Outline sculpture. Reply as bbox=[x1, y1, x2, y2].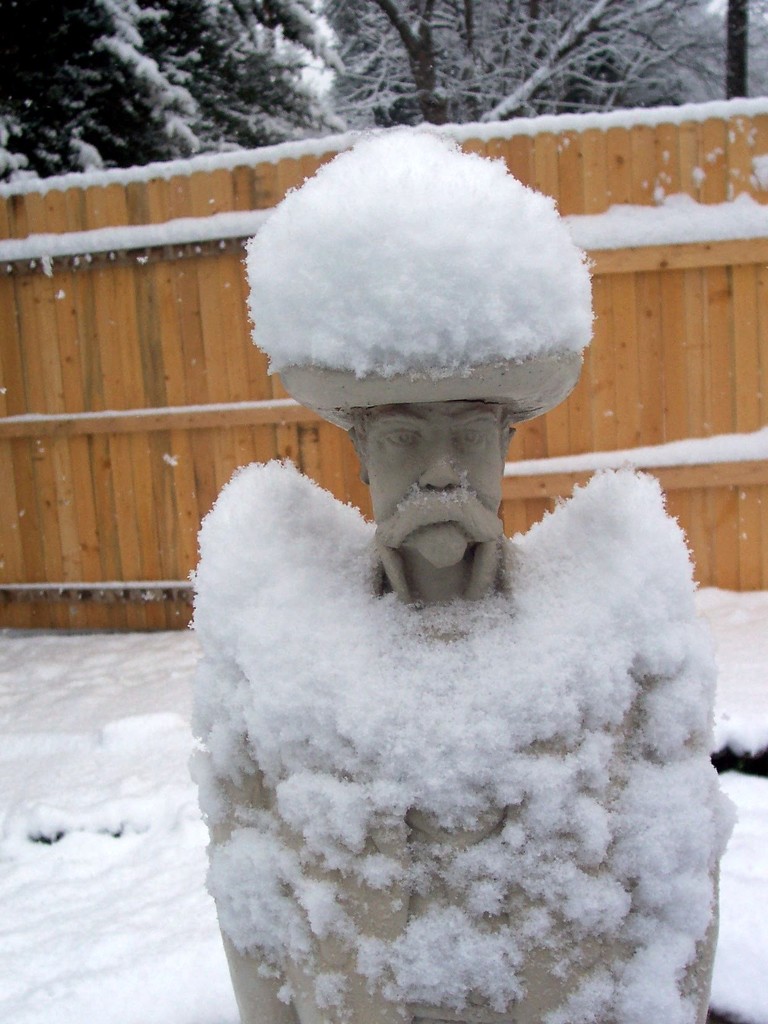
bbox=[198, 118, 728, 1023].
